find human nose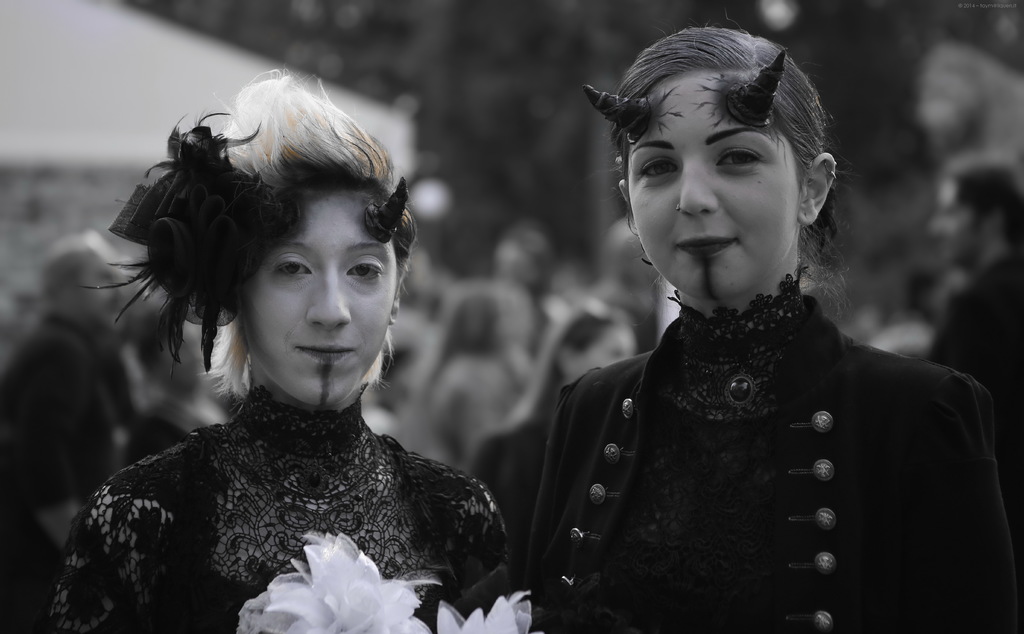
(left=308, top=272, right=349, bottom=329)
